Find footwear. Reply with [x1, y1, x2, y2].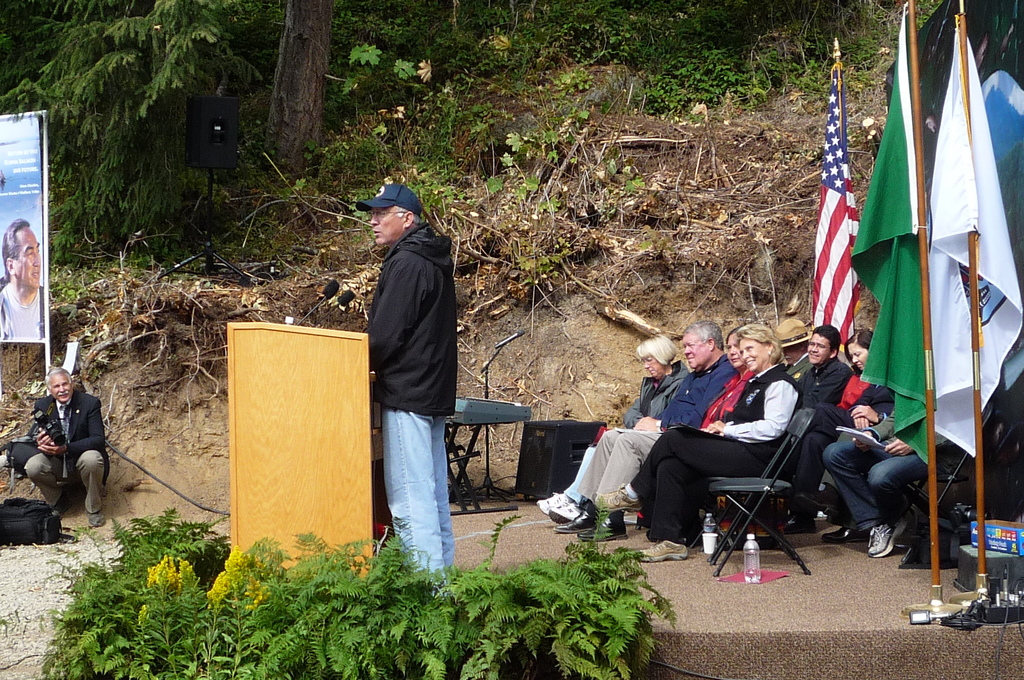
[555, 503, 594, 534].
